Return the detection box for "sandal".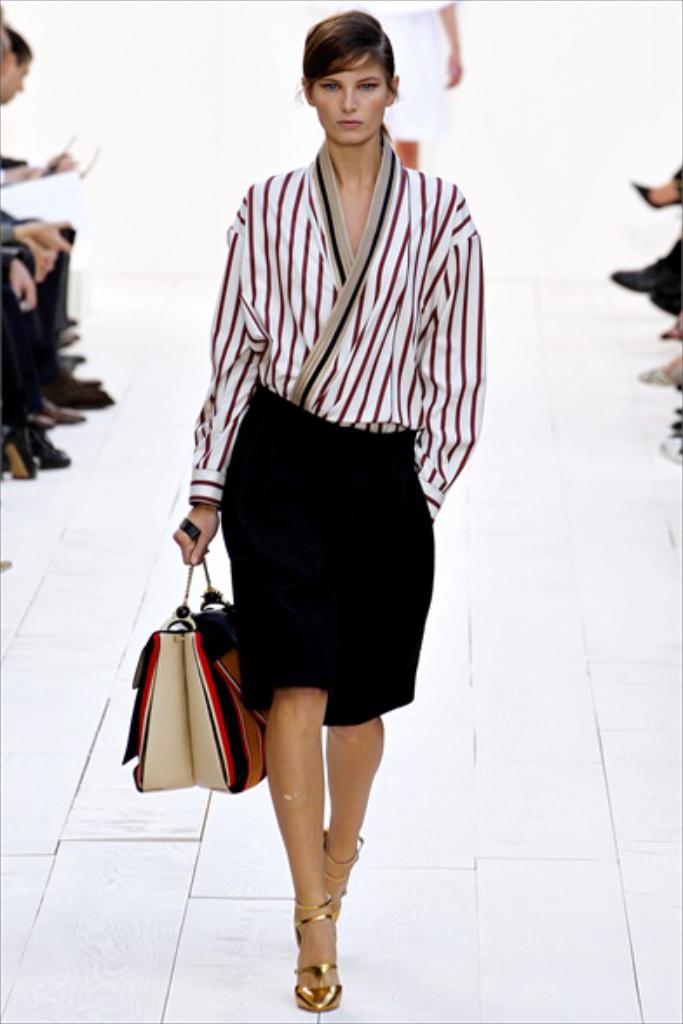
locate(627, 176, 681, 211).
